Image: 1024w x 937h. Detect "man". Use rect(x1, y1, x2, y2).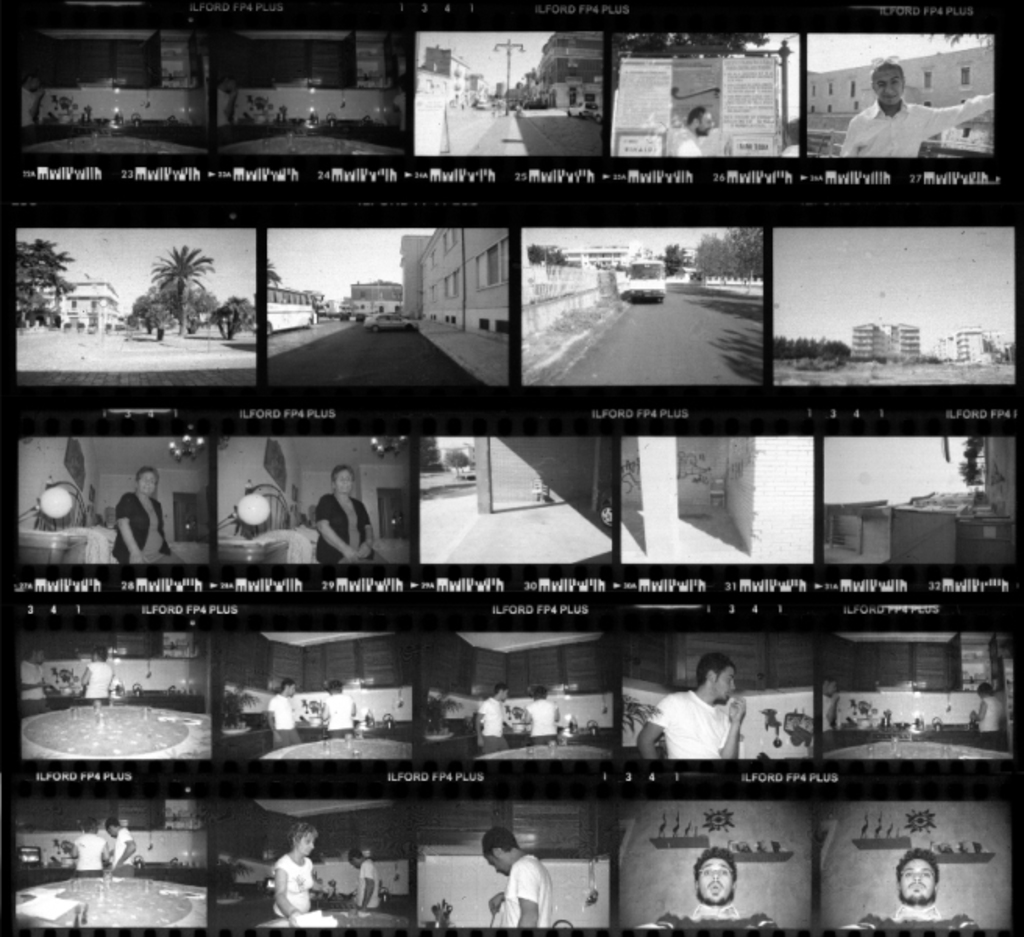
rect(348, 850, 381, 909).
